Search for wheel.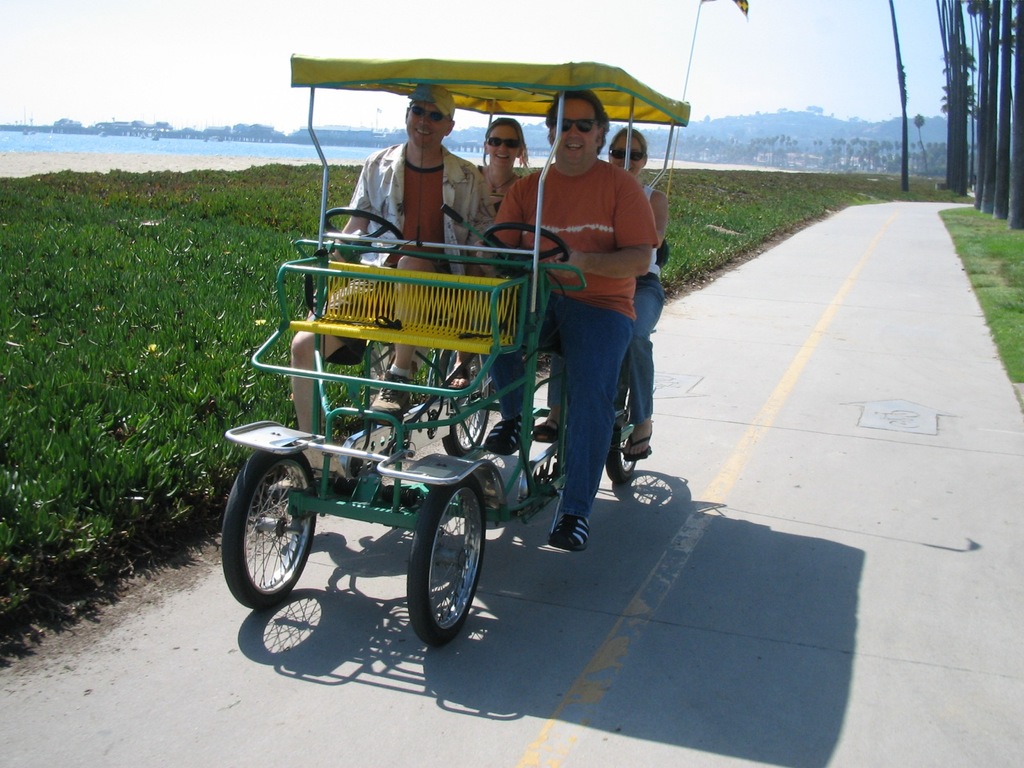
Found at <box>214,452,318,607</box>.
